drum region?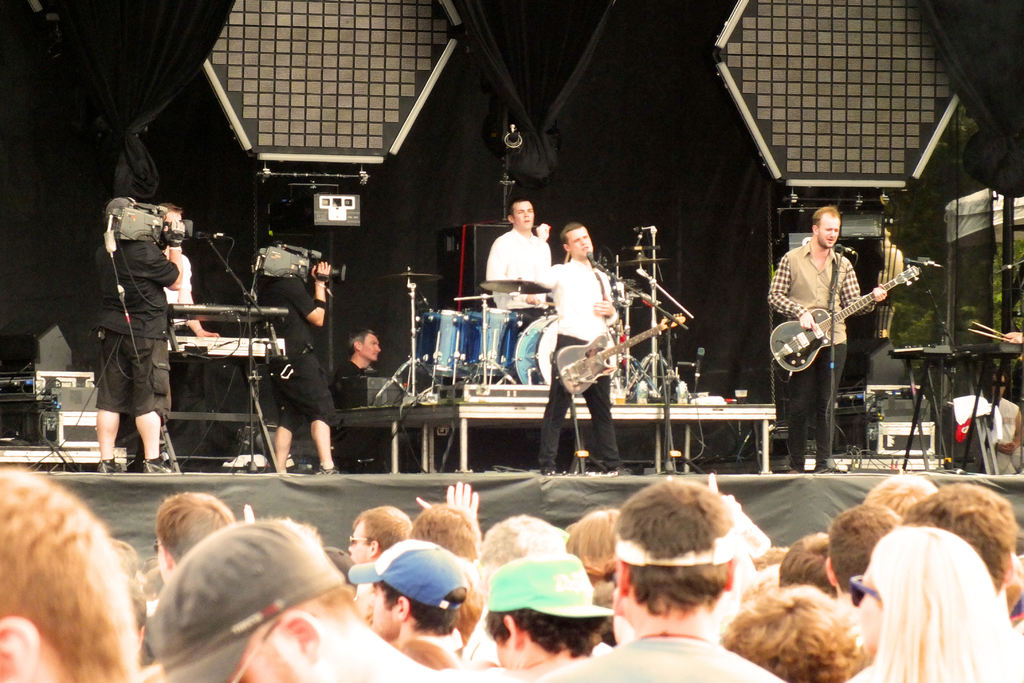
Rect(465, 303, 520, 378)
